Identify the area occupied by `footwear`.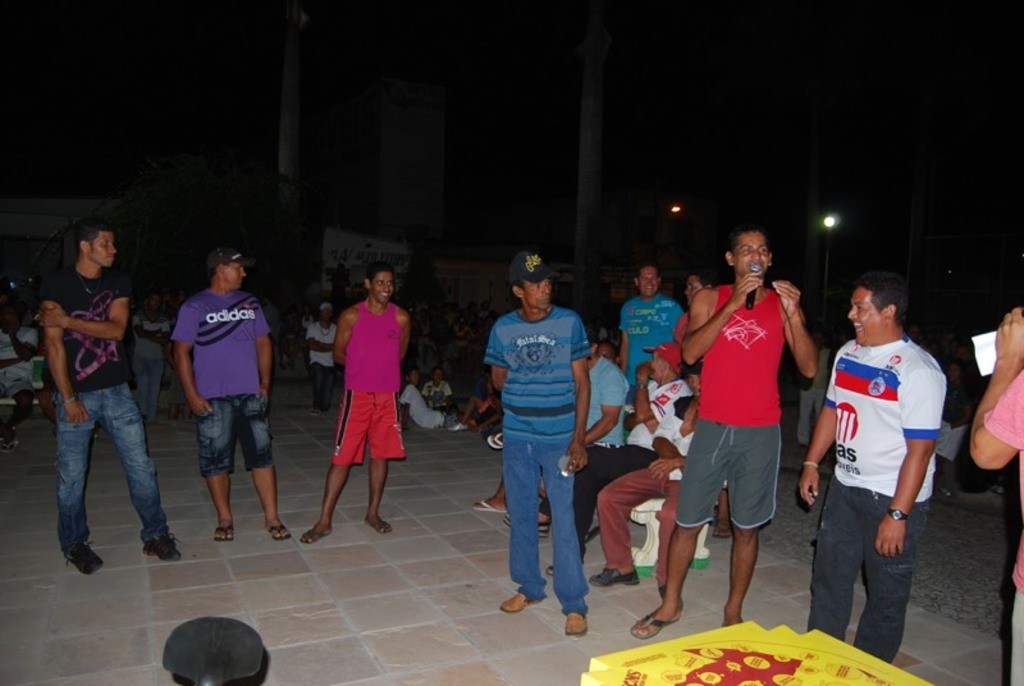
Area: <box>630,608,680,639</box>.
